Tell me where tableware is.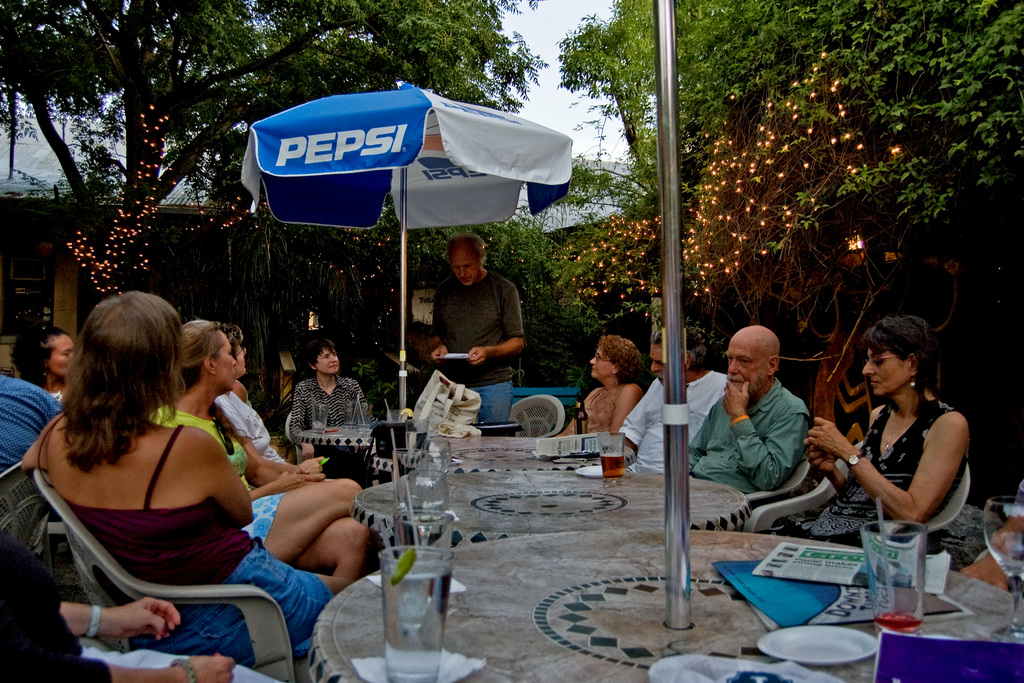
tableware is at left=383, top=542, right=451, bottom=661.
